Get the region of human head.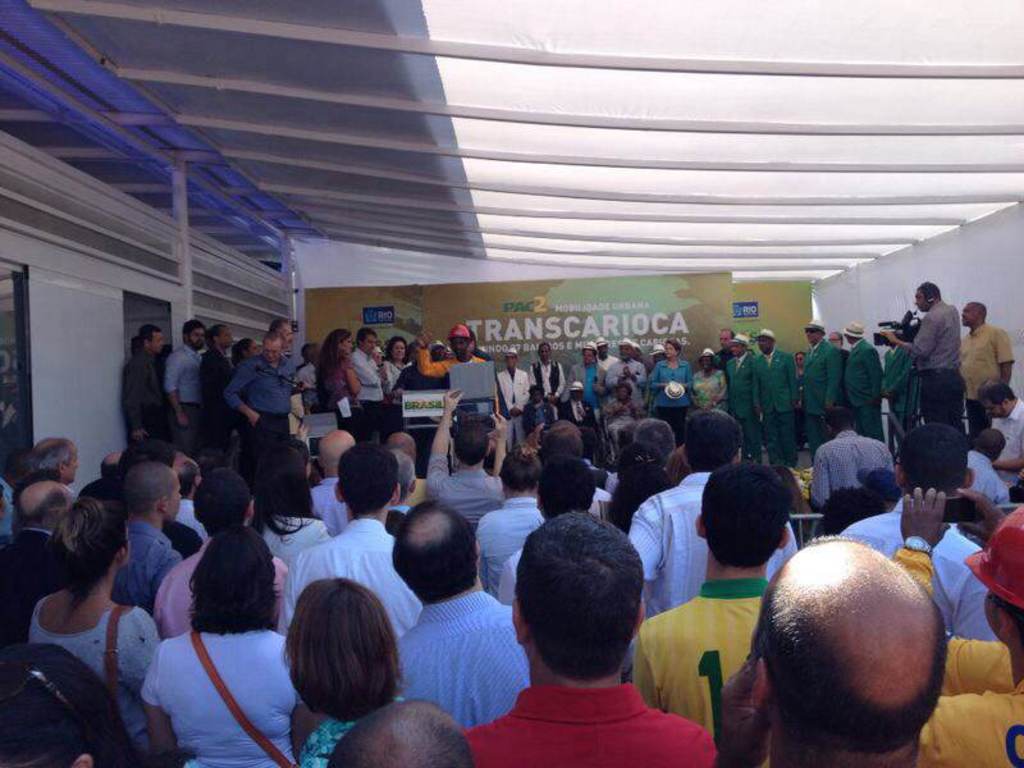
locate(575, 344, 598, 369).
